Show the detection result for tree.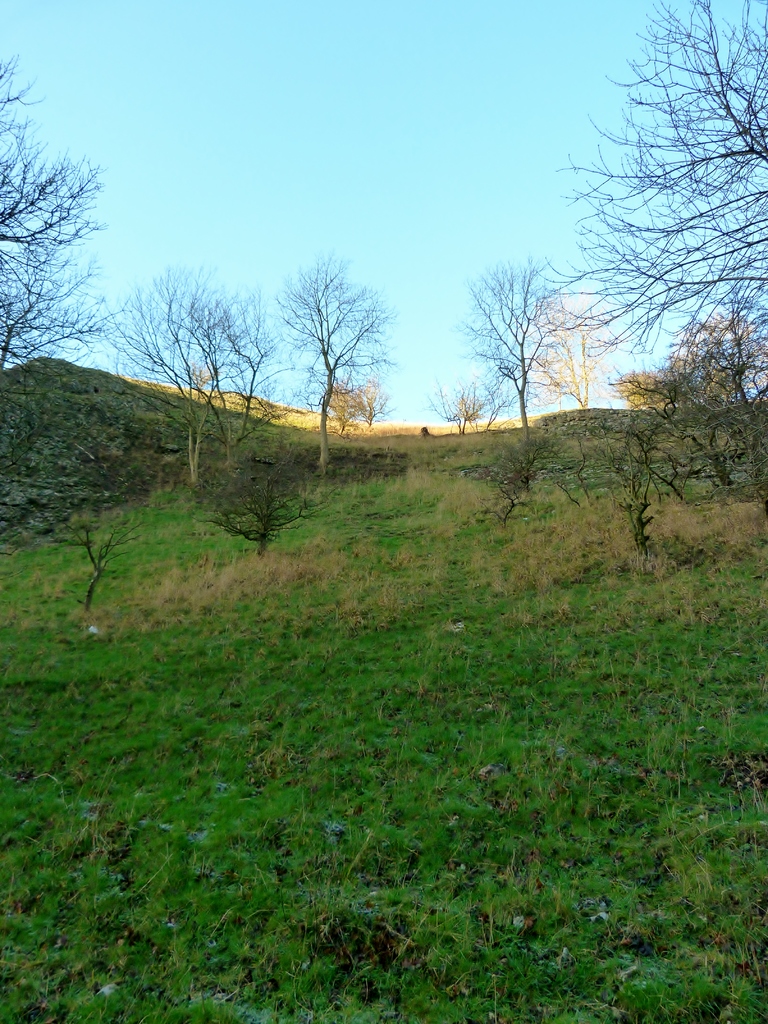
box(539, 0, 767, 516).
